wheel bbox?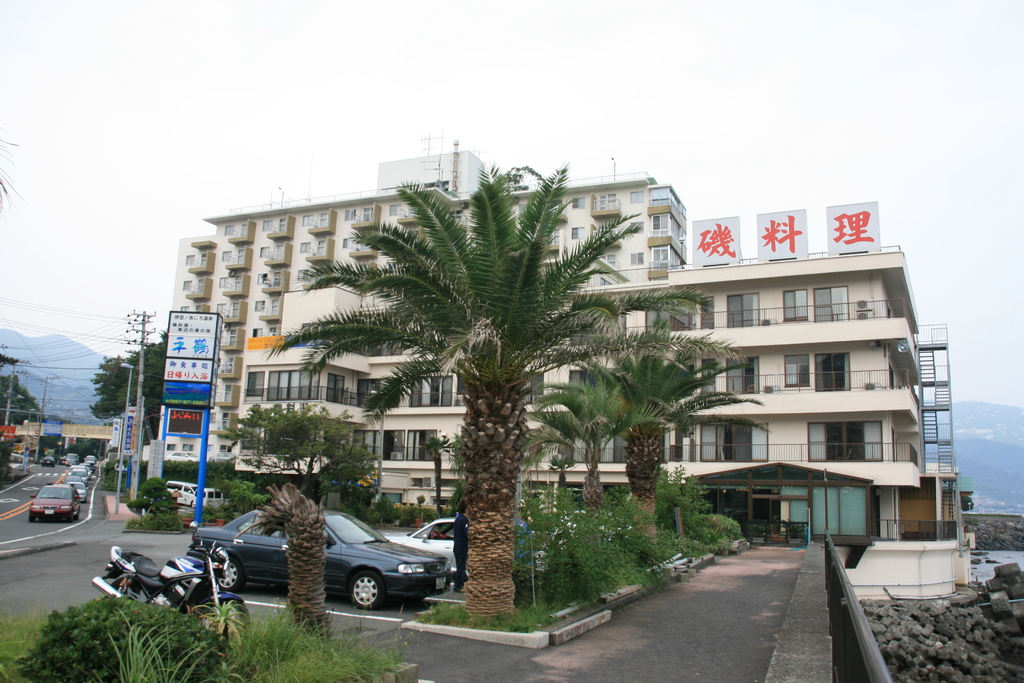
<box>349,575,385,616</box>
